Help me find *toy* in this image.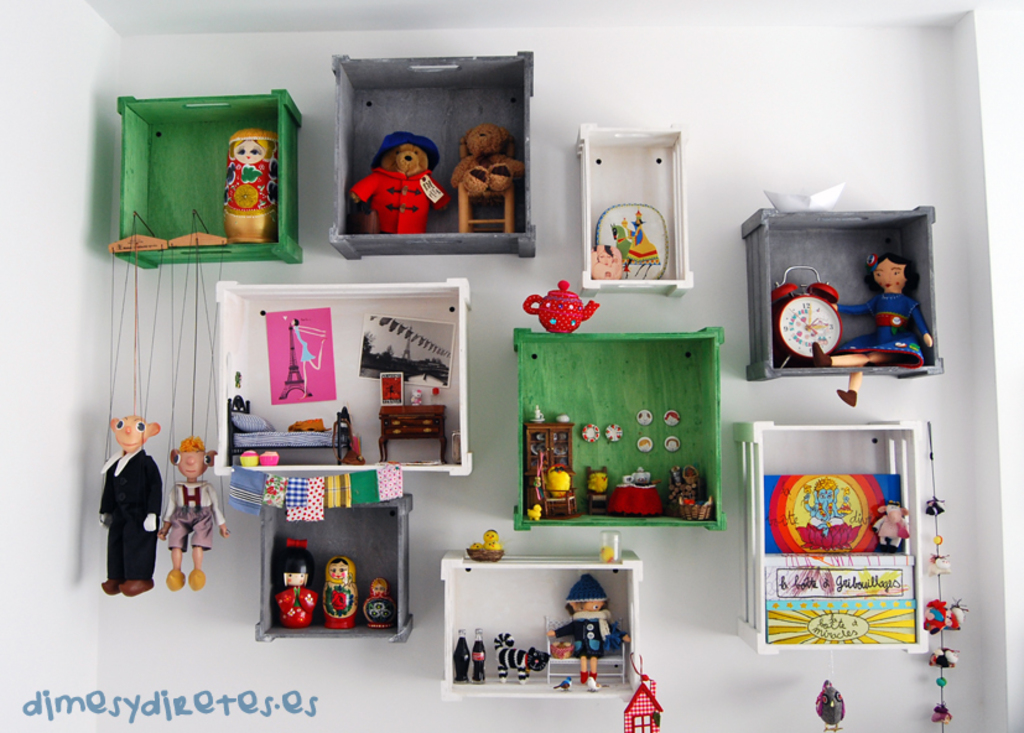
Found it: box=[352, 125, 453, 239].
